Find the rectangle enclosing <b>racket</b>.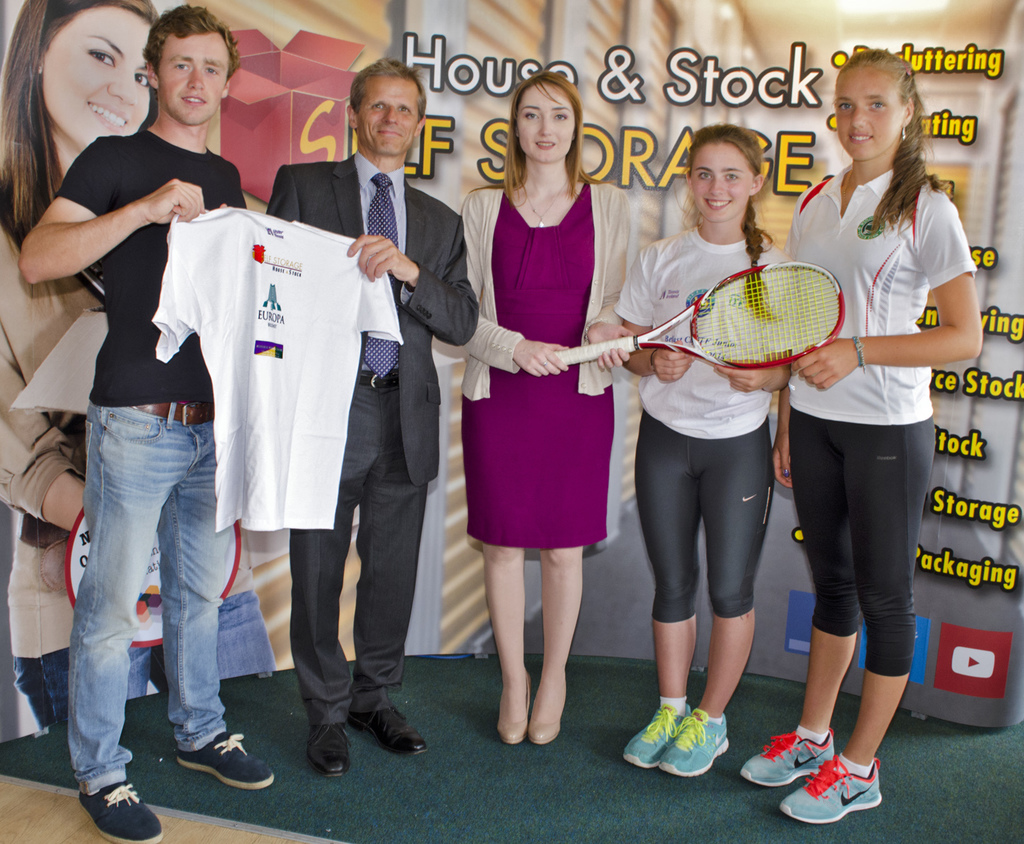
[x1=551, y1=258, x2=843, y2=375].
